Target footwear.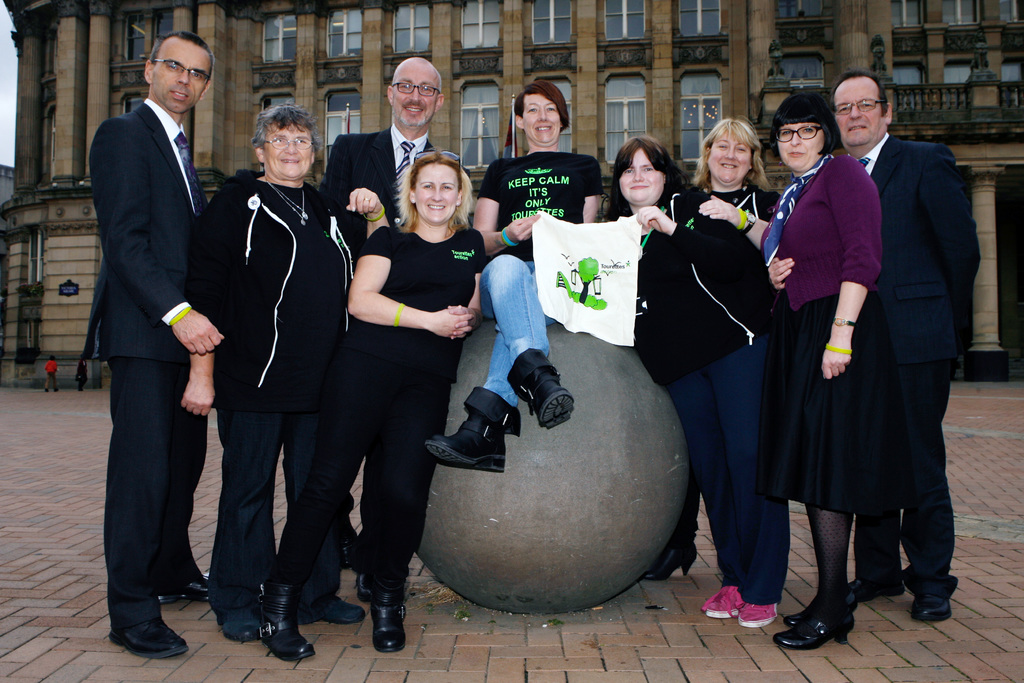
Target region: 735,597,783,629.
